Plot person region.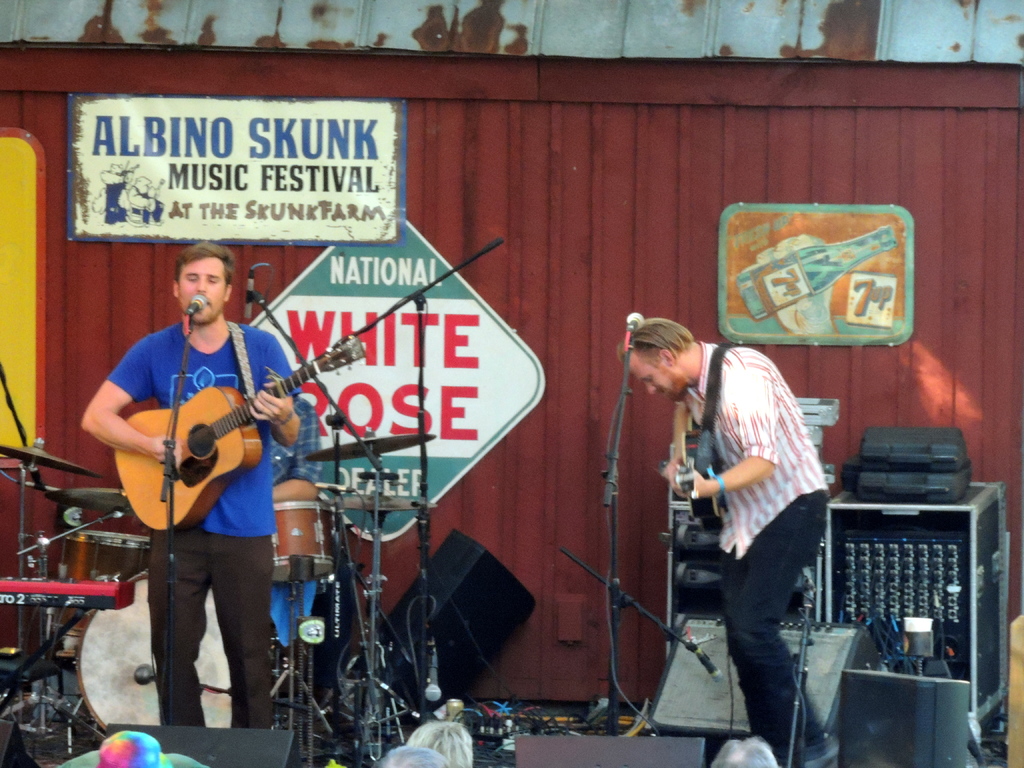
Plotted at [left=269, top=388, right=321, bottom=504].
